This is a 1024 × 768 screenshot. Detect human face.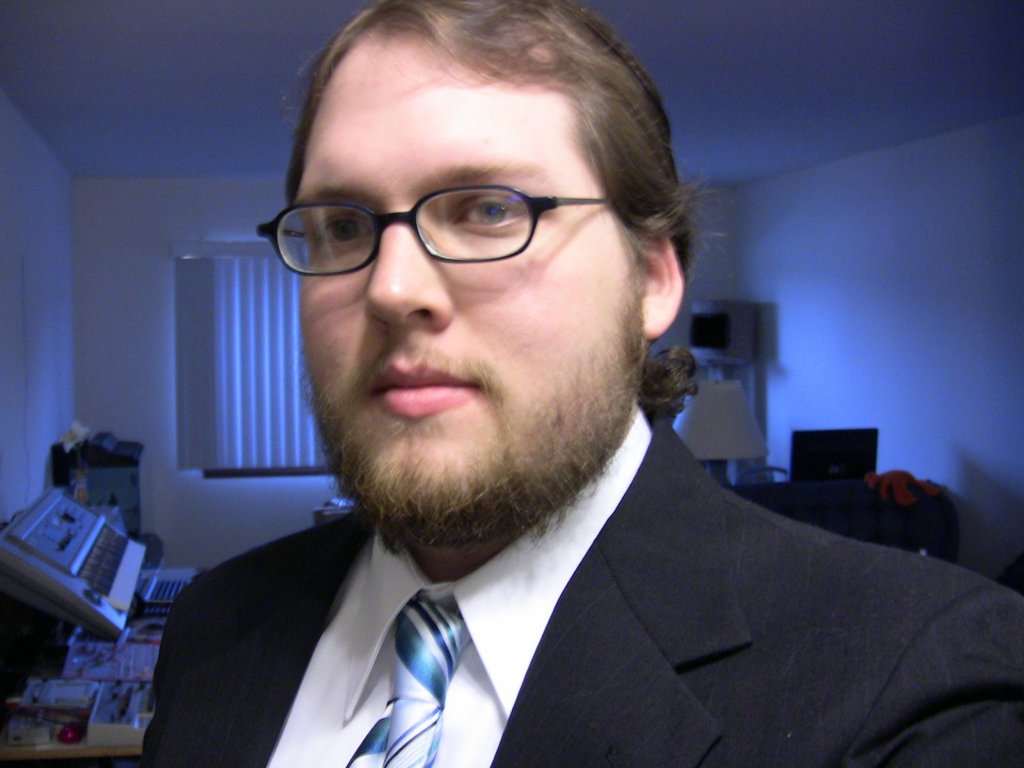
bbox(298, 35, 648, 524).
